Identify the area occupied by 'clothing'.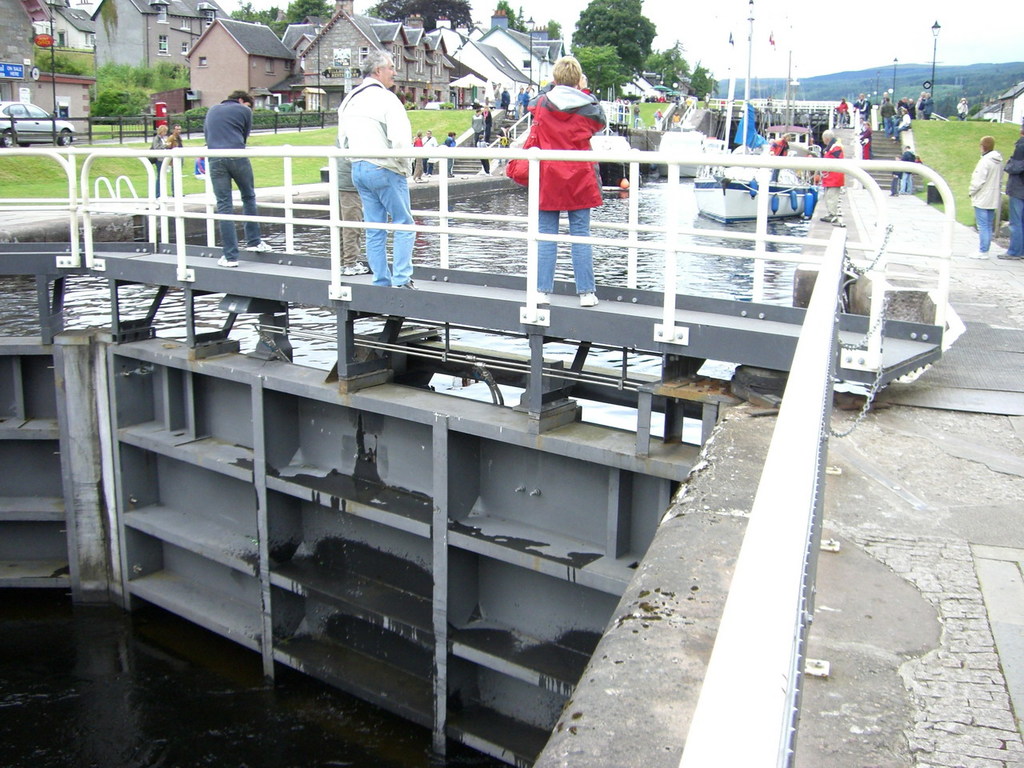
Area: 170/130/182/187.
